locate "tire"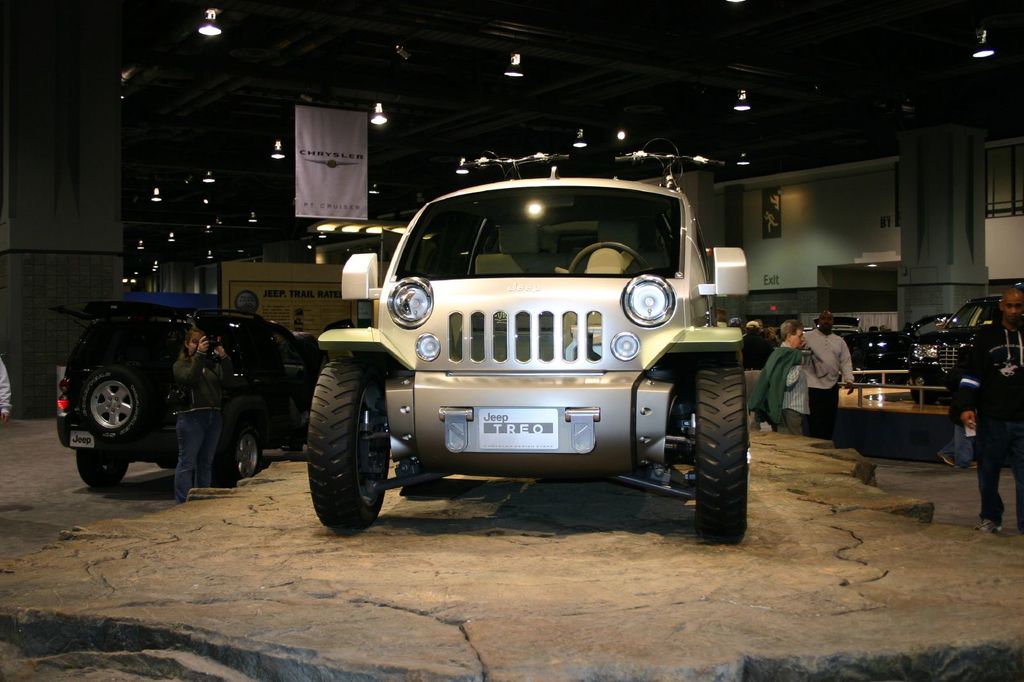
pyautogui.locateOnScreen(73, 450, 129, 488)
